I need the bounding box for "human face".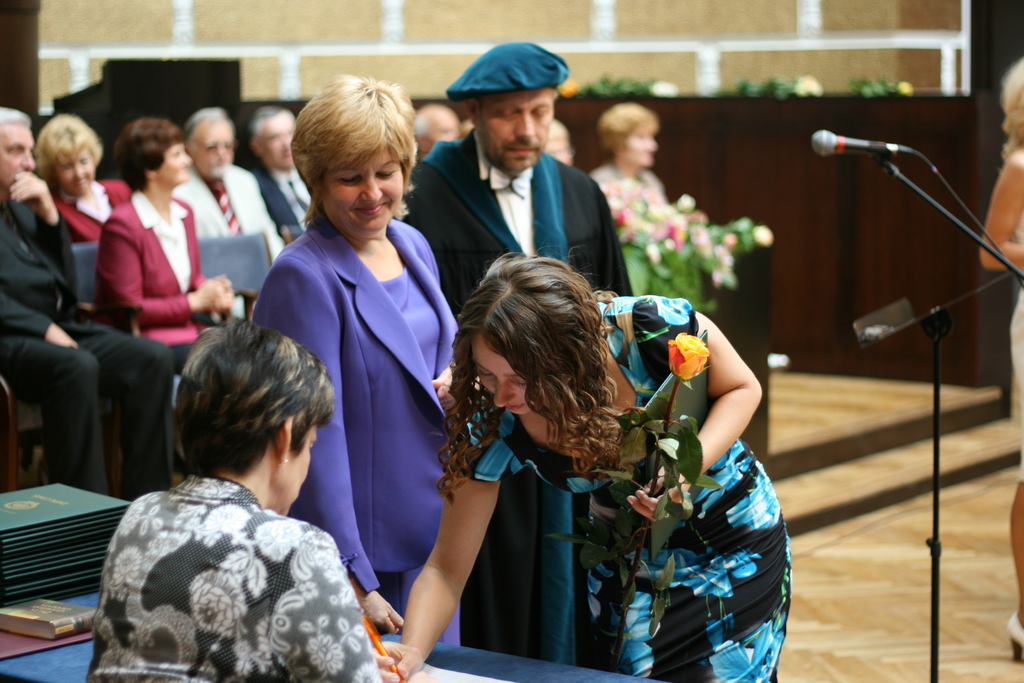
Here it is: Rect(321, 139, 413, 239).
